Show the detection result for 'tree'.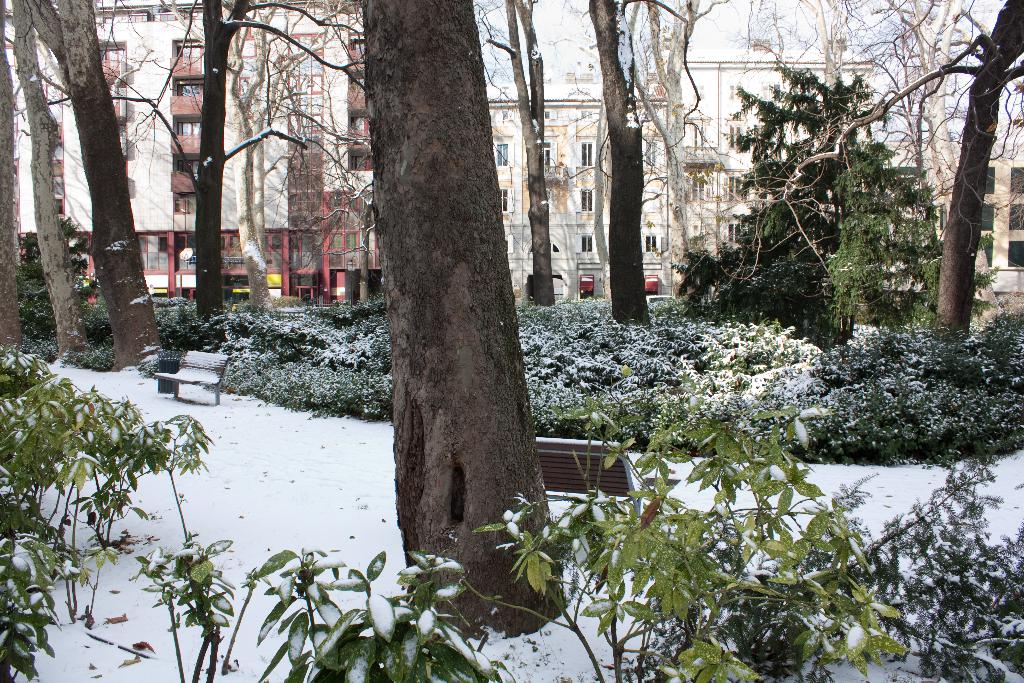
pyautogui.locateOnScreen(729, 0, 1023, 336).
